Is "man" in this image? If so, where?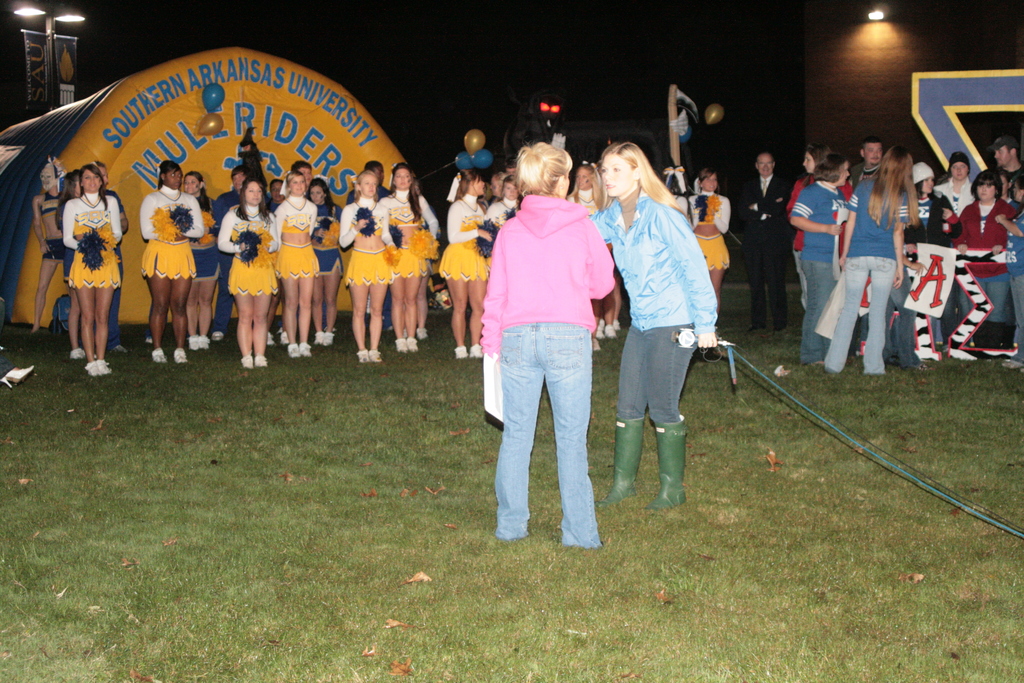
Yes, at locate(733, 149, 788, 327).
